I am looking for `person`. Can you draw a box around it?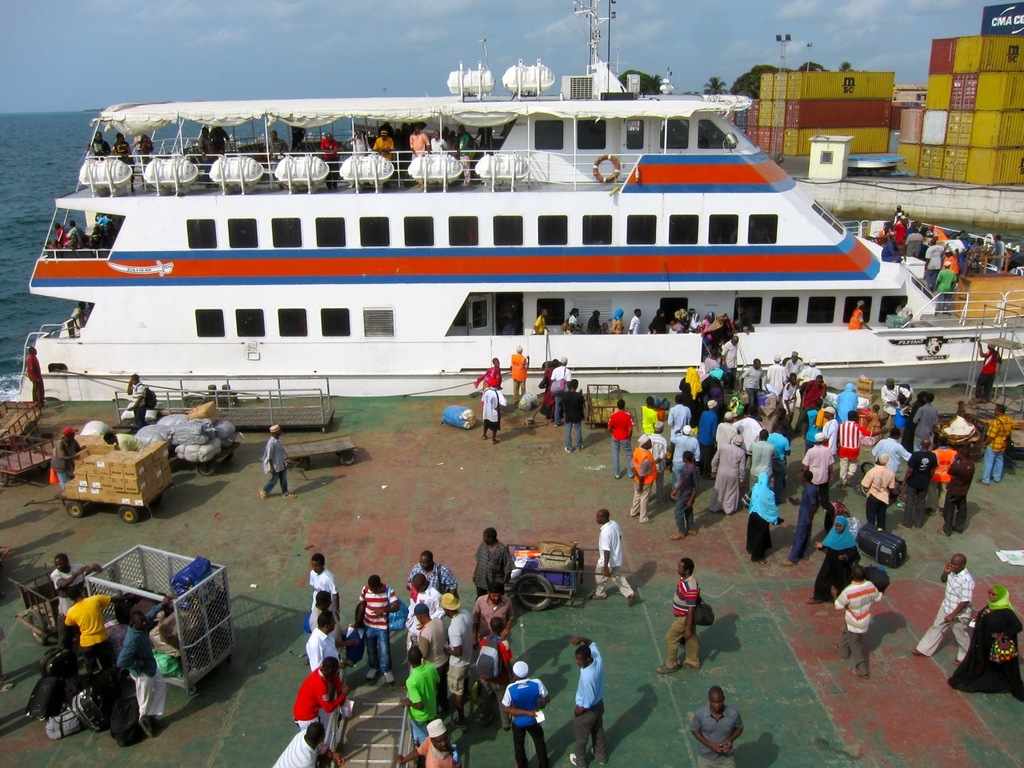
Sure, the bounding box is bbox=[842, 381, 870, 425].
